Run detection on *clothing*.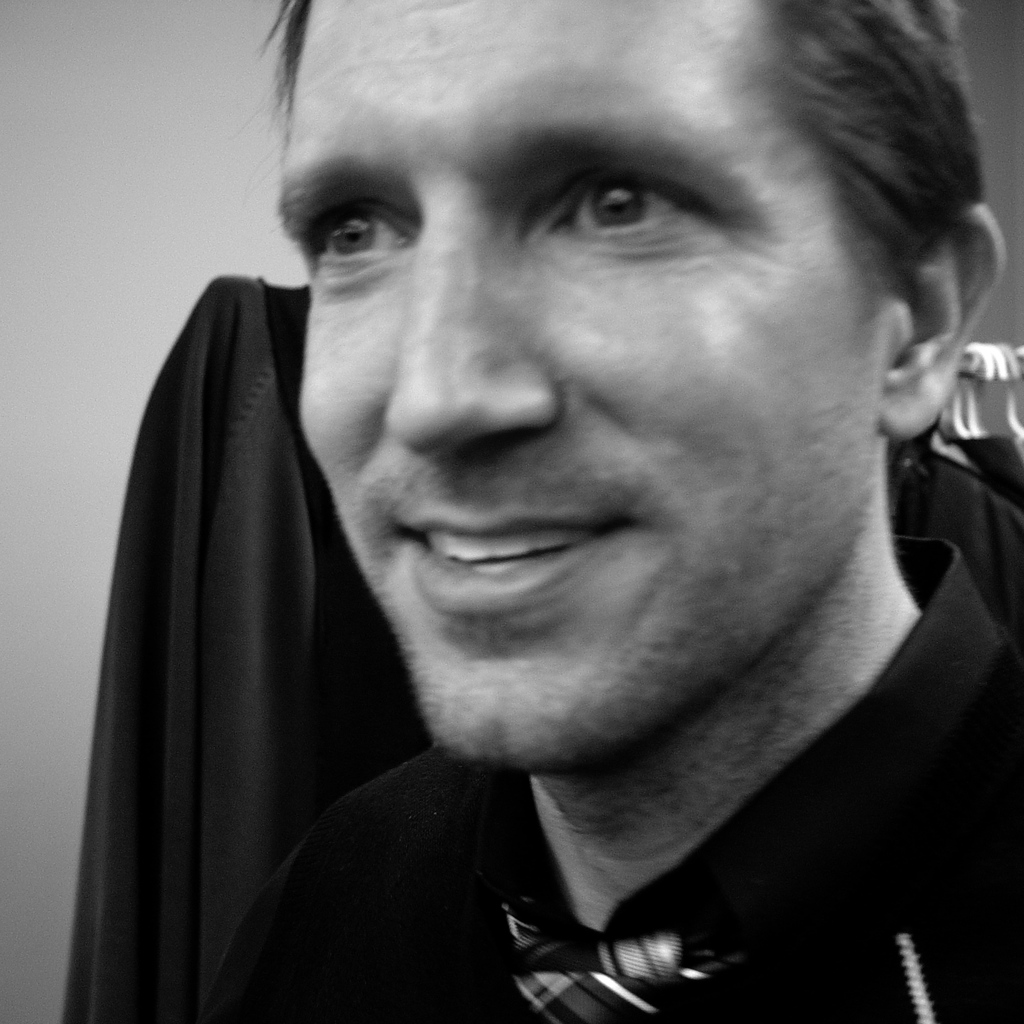
Result: left=200, top=529, right=1023, bottom=1023.
